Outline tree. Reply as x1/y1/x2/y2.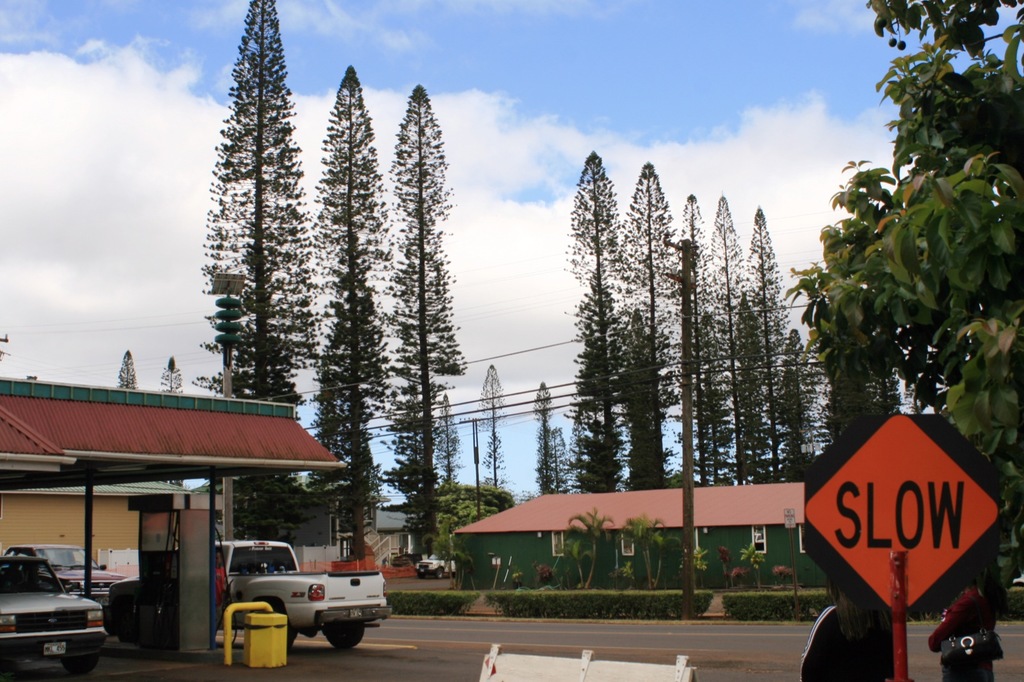
430/394/467/543.
